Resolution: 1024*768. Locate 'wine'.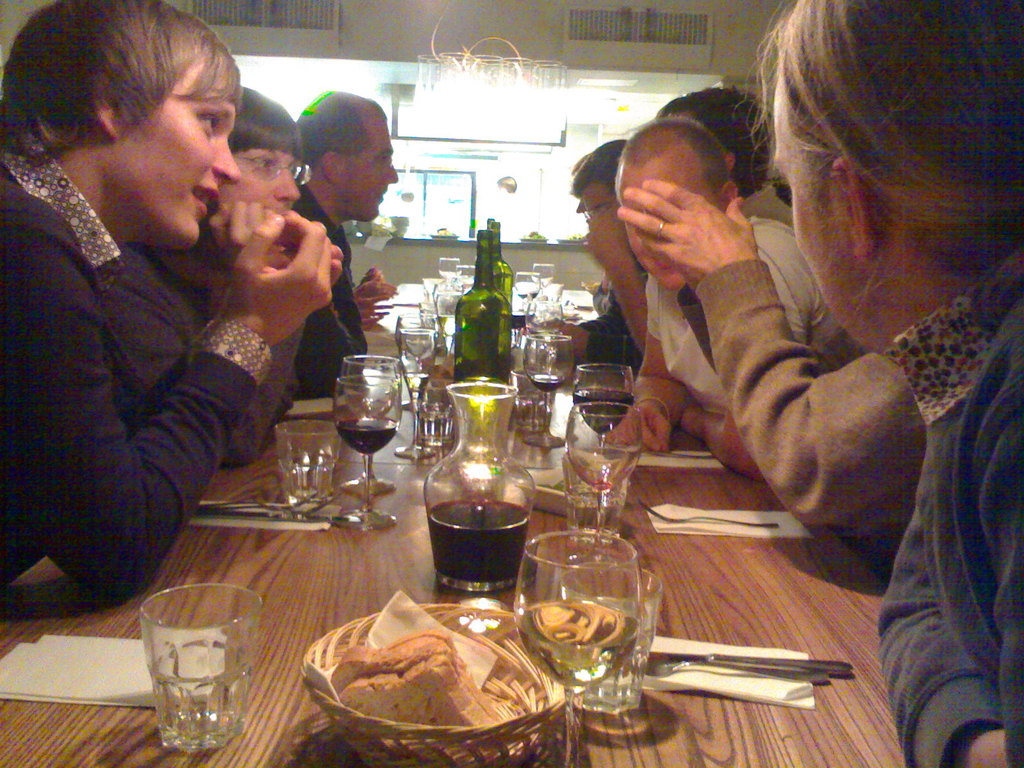
<region>435, 316, 458, 351</region>.
